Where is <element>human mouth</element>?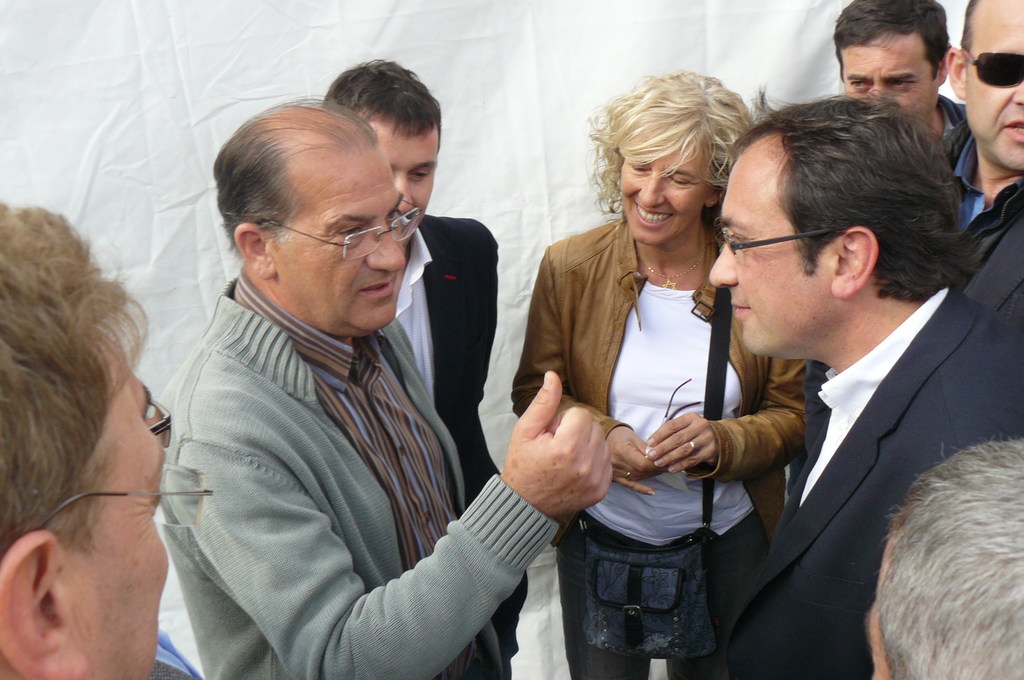
<region>996, 114, 1023, 139</region>.
